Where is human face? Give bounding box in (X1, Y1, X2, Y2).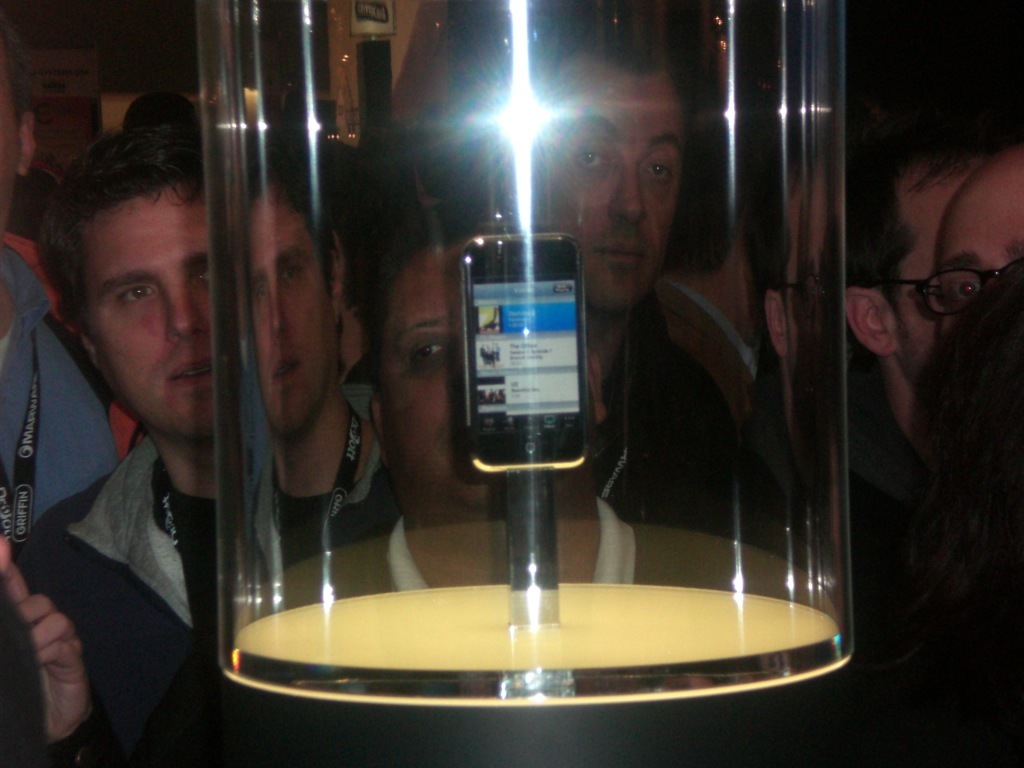
(902, 167, 968, 391).
